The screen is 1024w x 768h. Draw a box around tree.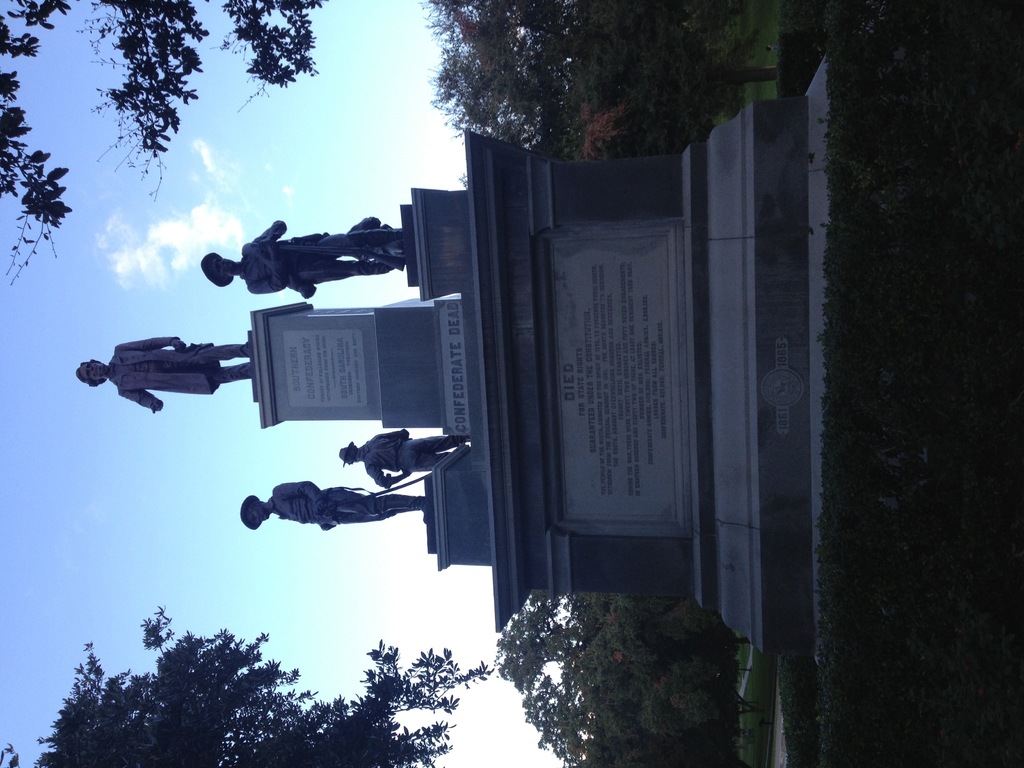
[x1=497, y1=579, x2=763, y2=767].
